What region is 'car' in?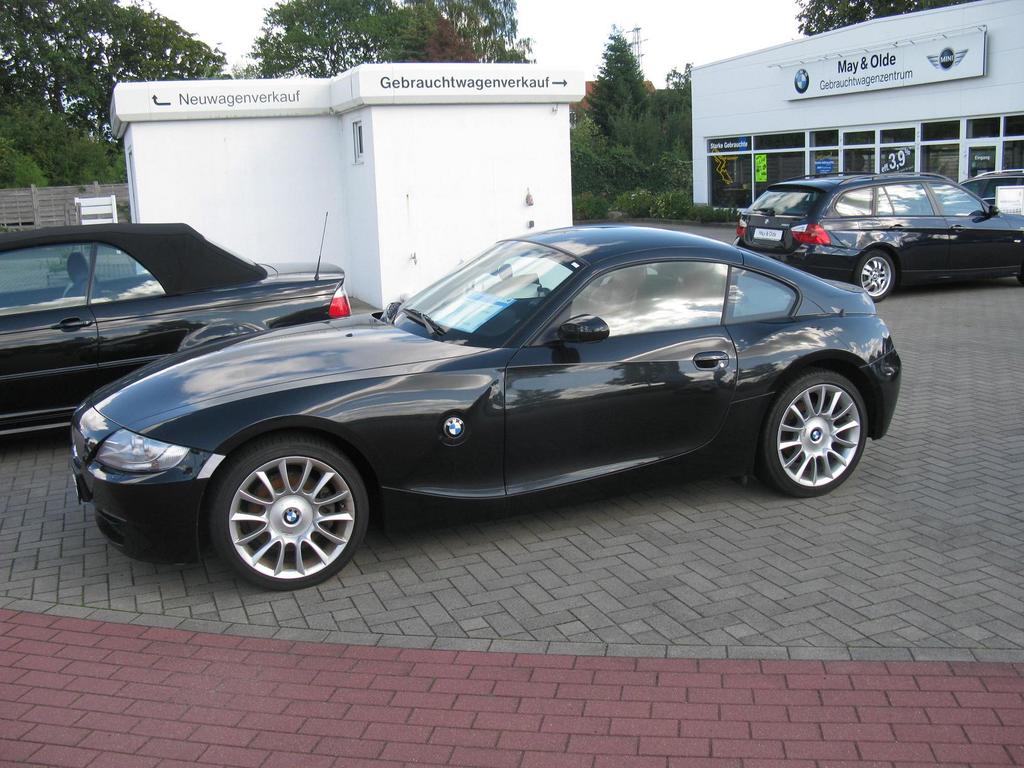
(70, 221, 903, 593).
